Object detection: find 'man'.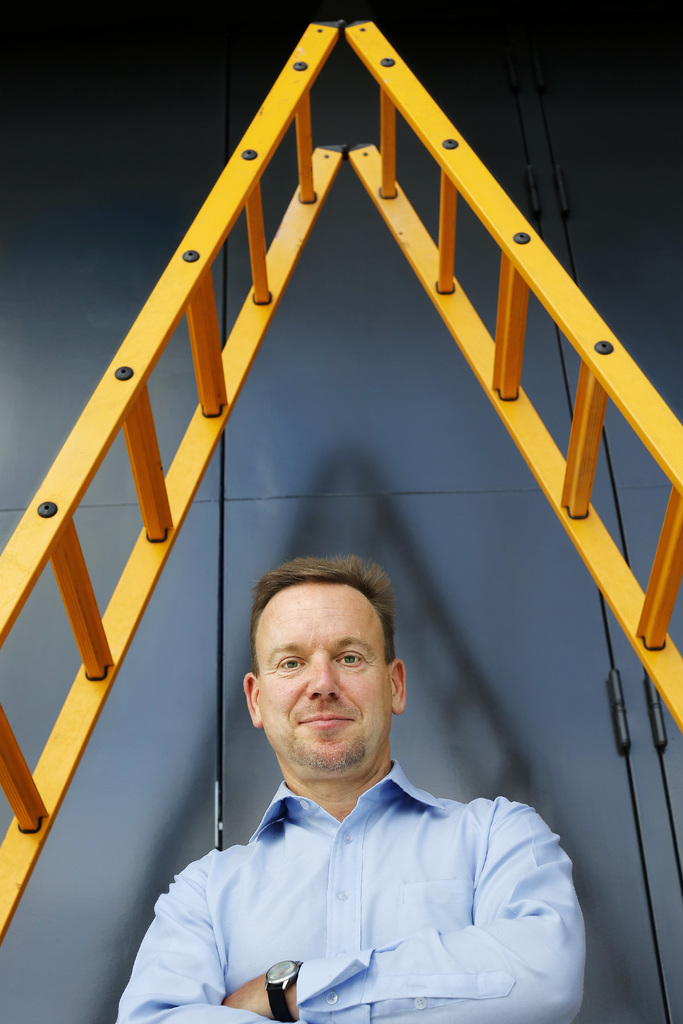
box(134, 560, 593, 1016).
